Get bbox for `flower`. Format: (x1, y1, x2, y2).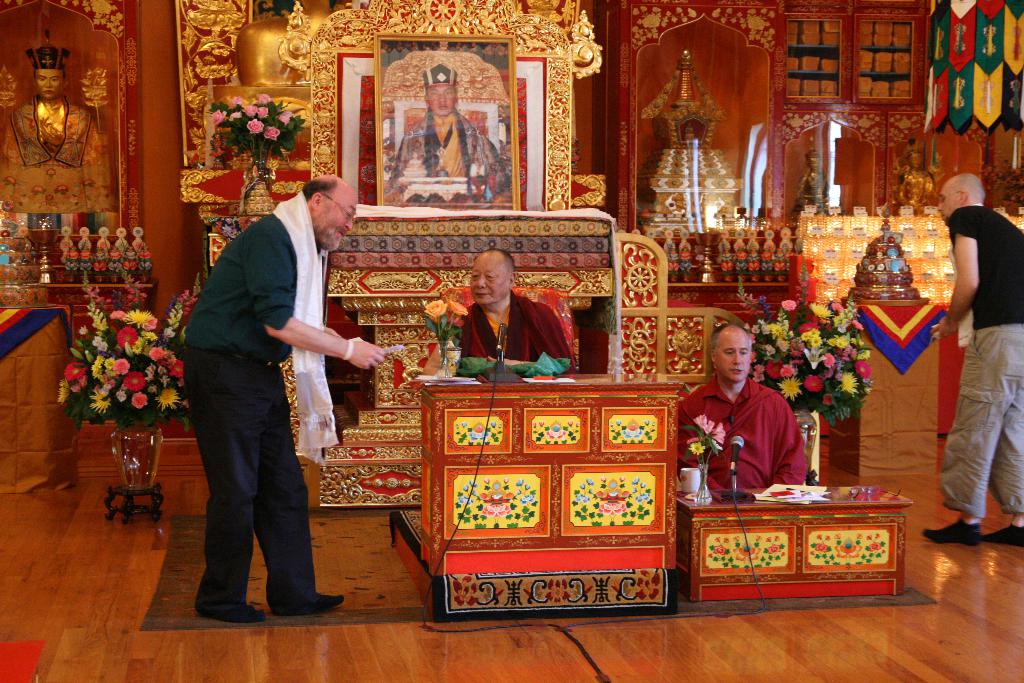
(824, 355, 836, 369).
